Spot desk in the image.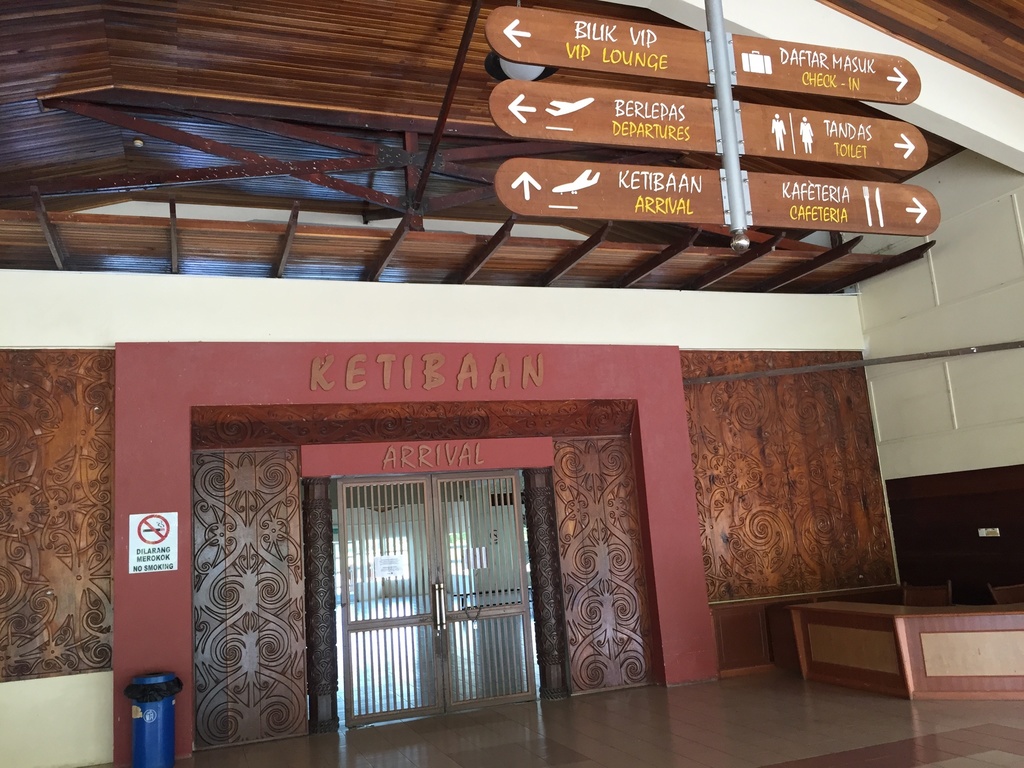
desk found at x1=786 y1=602 x2=1023 y2=702.
